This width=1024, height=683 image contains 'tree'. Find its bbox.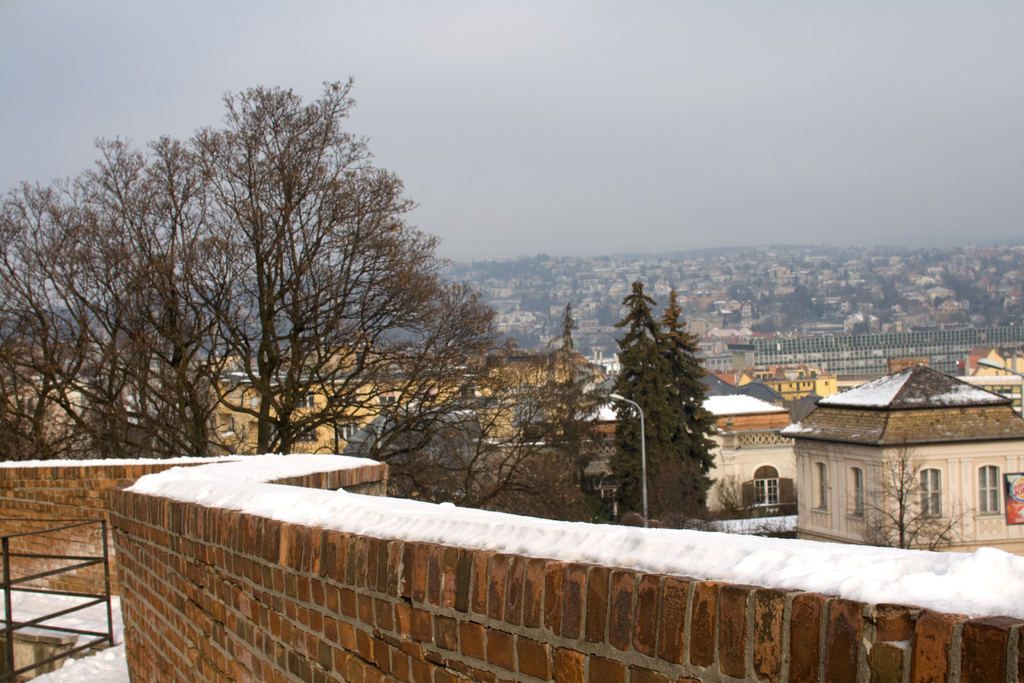
829/286/863/310.
